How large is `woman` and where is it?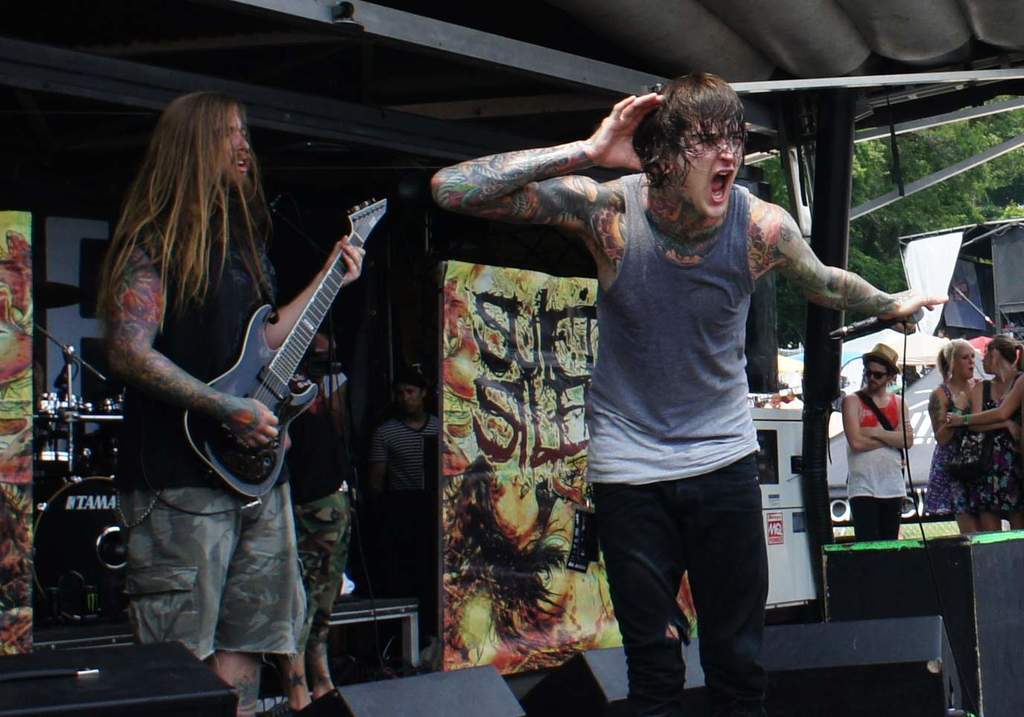
Bounding box: crop(925, 335, 988, 529).
